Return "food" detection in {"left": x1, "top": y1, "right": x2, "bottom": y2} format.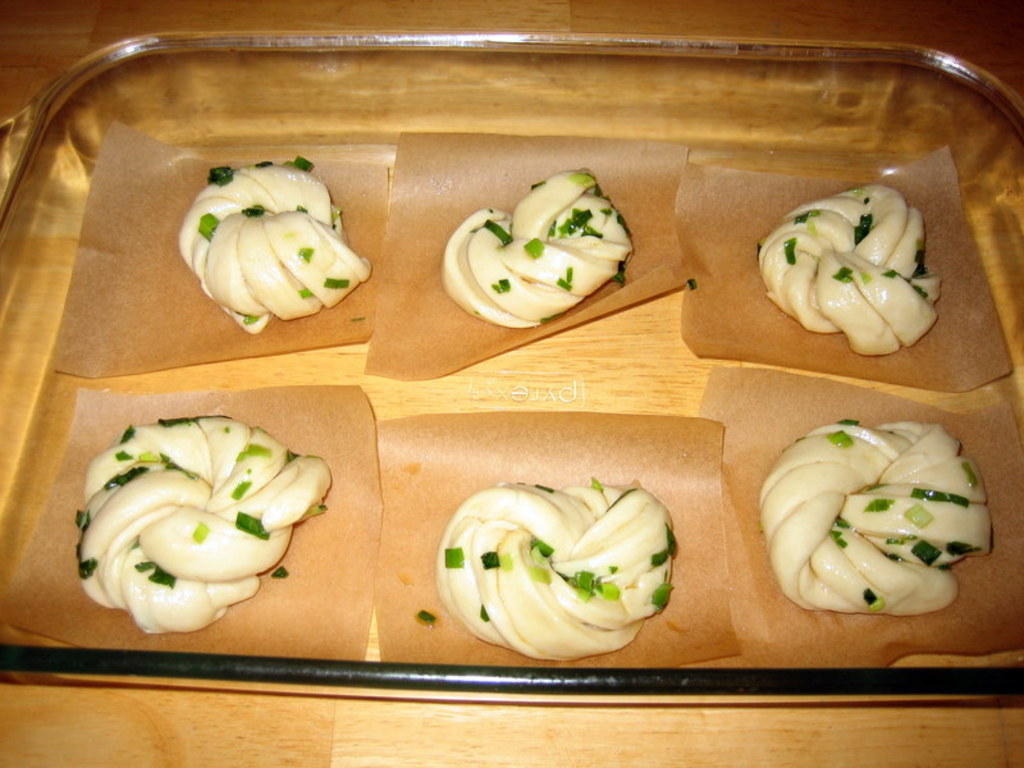
{"left": 436, "top": 476, "right": 680, "bottom": 664}.
